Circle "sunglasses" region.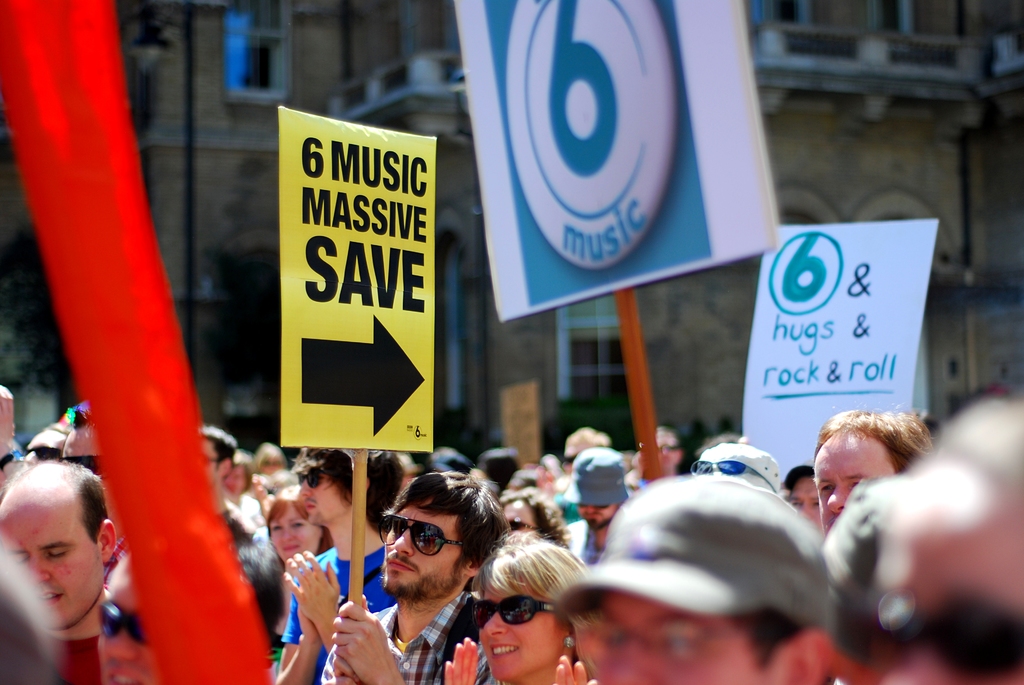
Region: bbox=[295, 466, 330, 496].
